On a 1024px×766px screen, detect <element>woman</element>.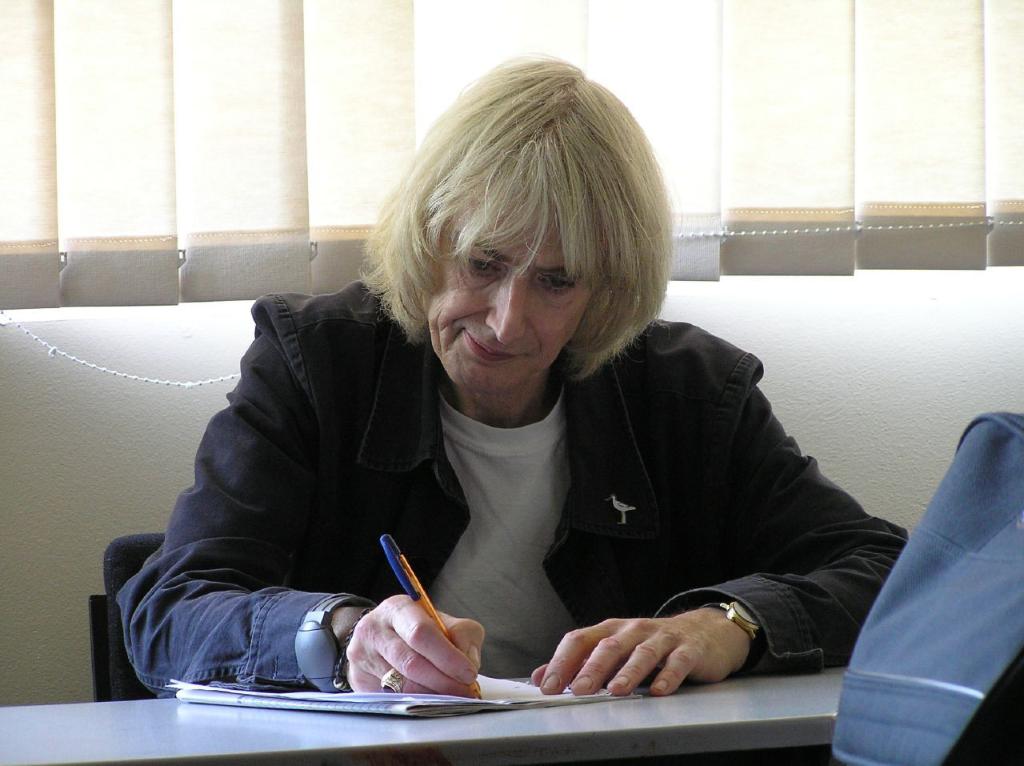
[115,55,910,694].
